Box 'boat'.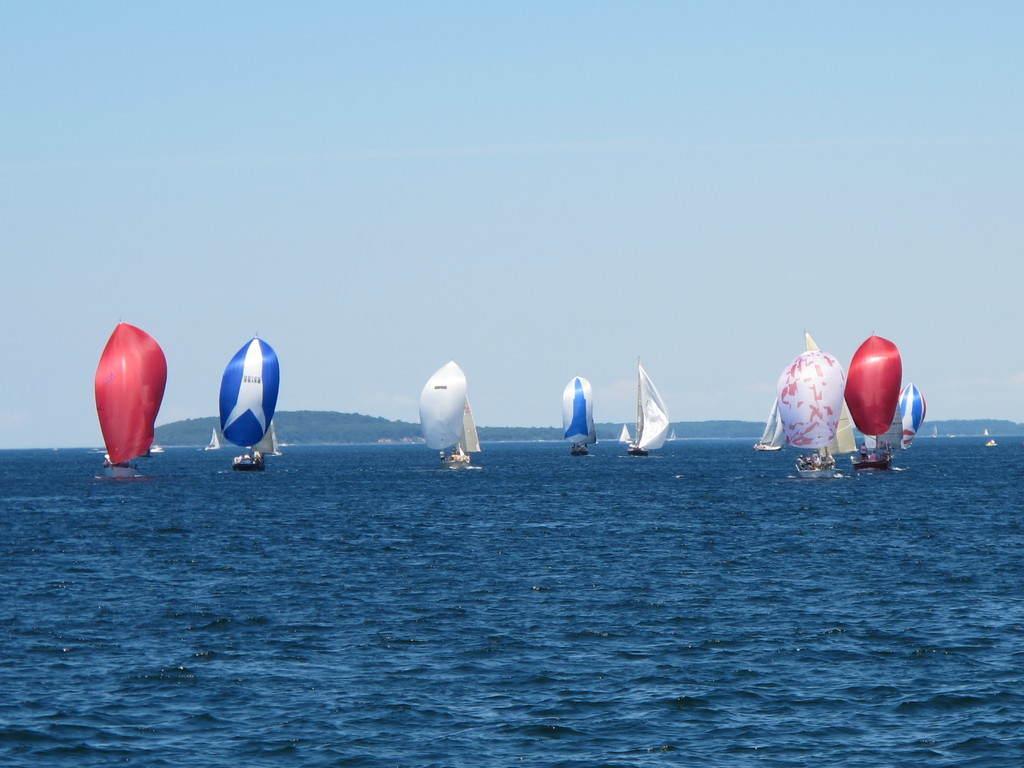
detection(414, 359, 467, 471).
